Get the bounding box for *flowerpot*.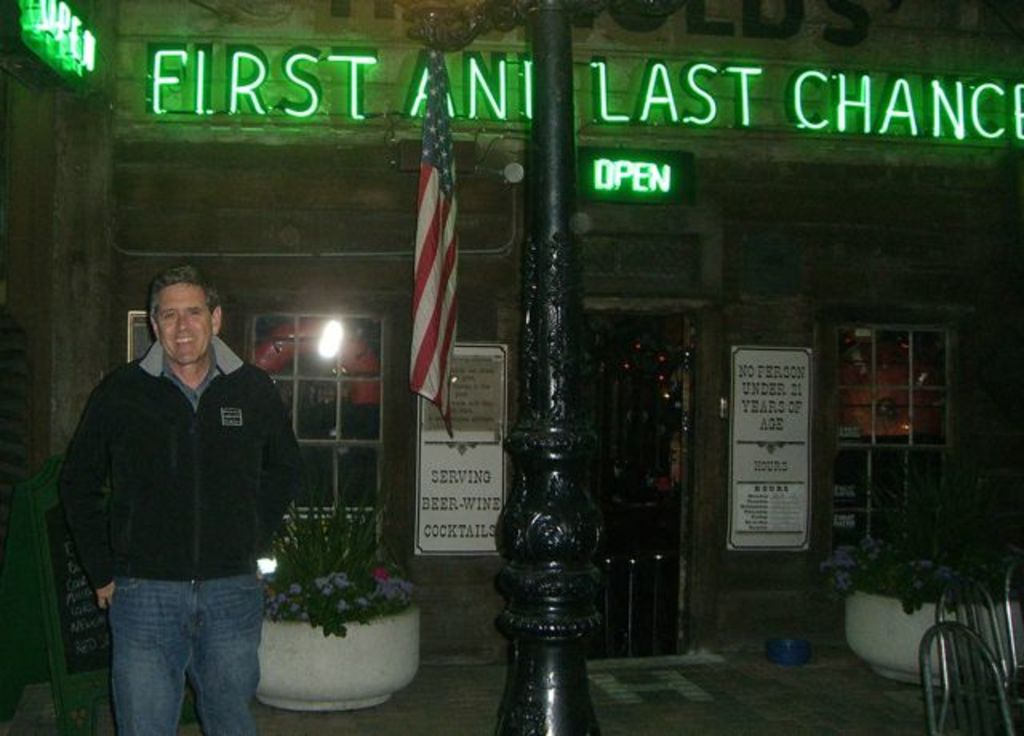
838/533/979/696.
